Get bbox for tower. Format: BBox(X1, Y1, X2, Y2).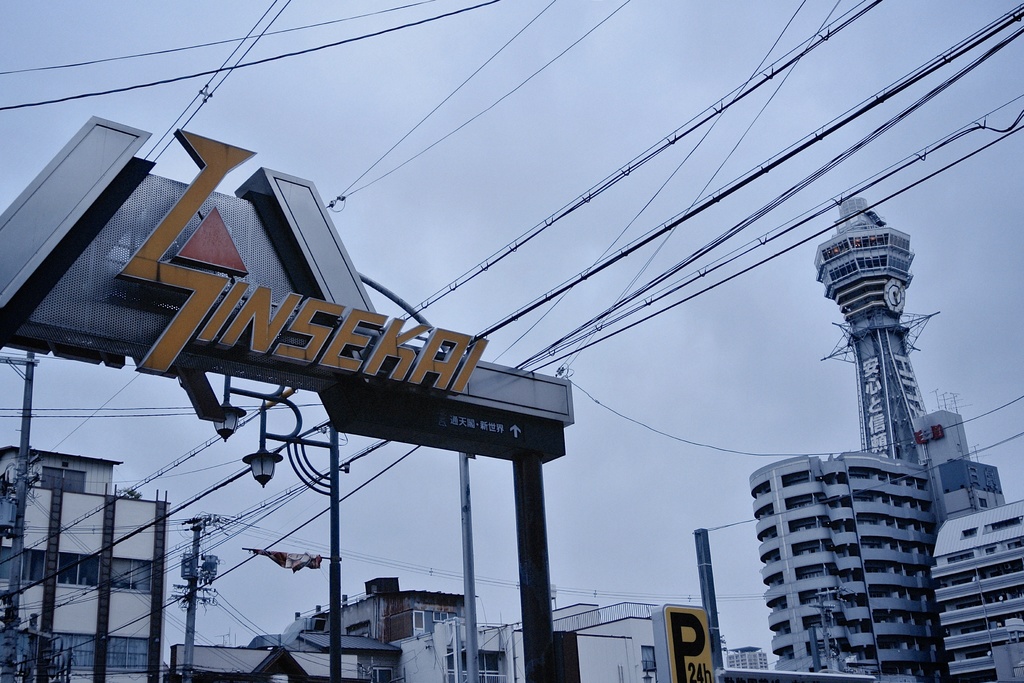
BBox(0, 441, 172, 682).
